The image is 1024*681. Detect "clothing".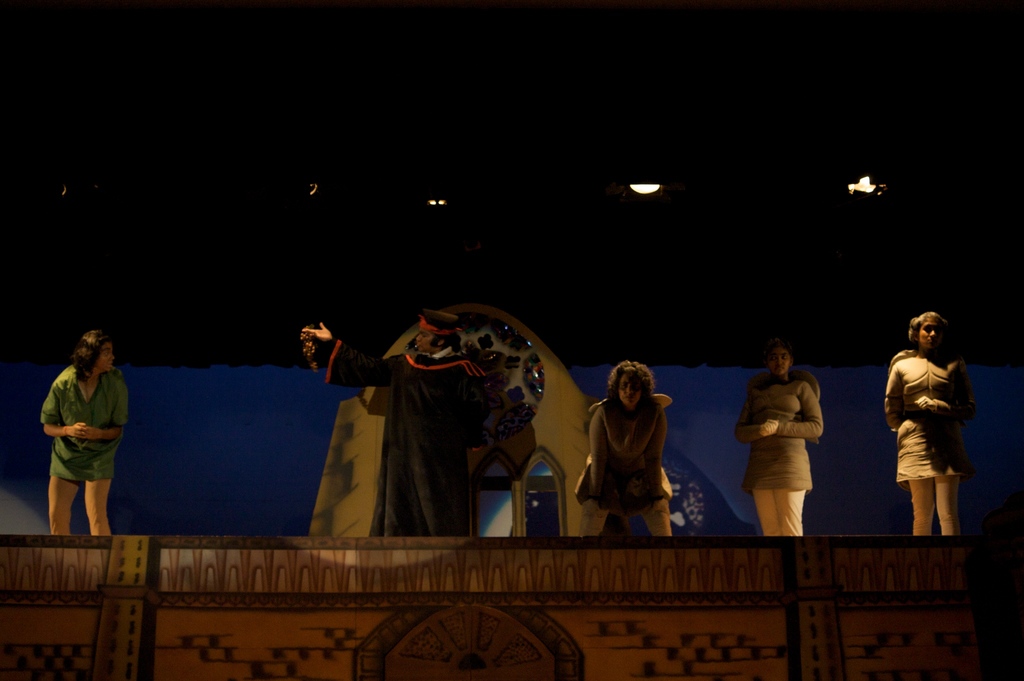
Detection: box=[317, 335, 497, 540].
